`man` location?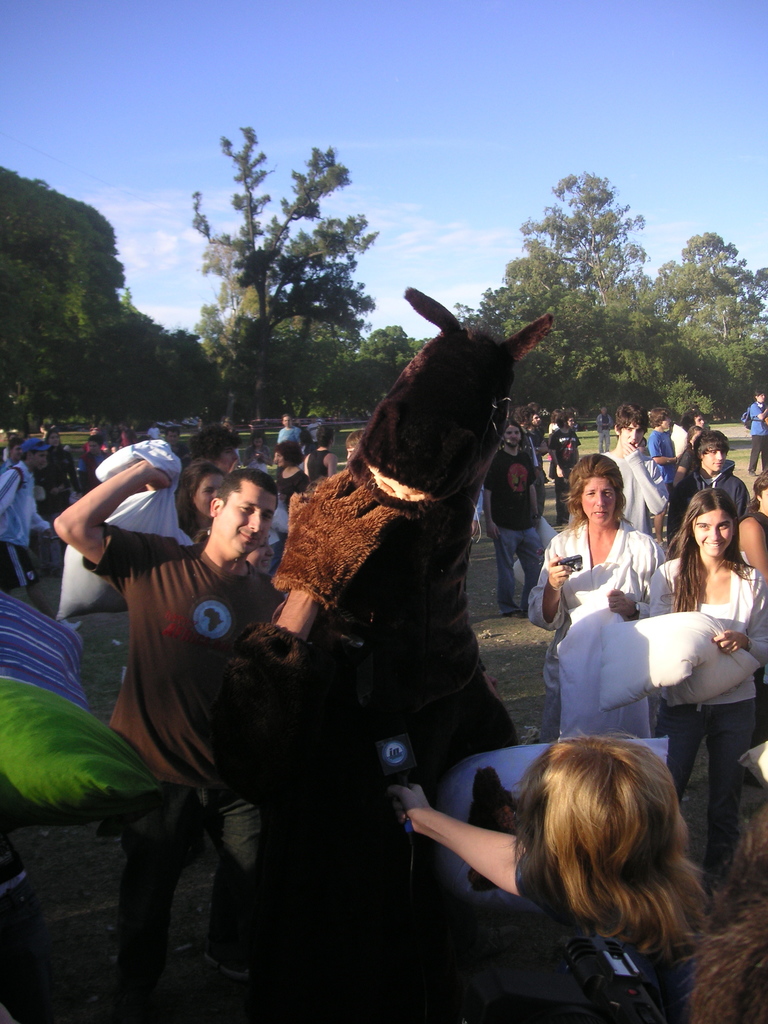
bbox=[83, 432, 109, 454]
